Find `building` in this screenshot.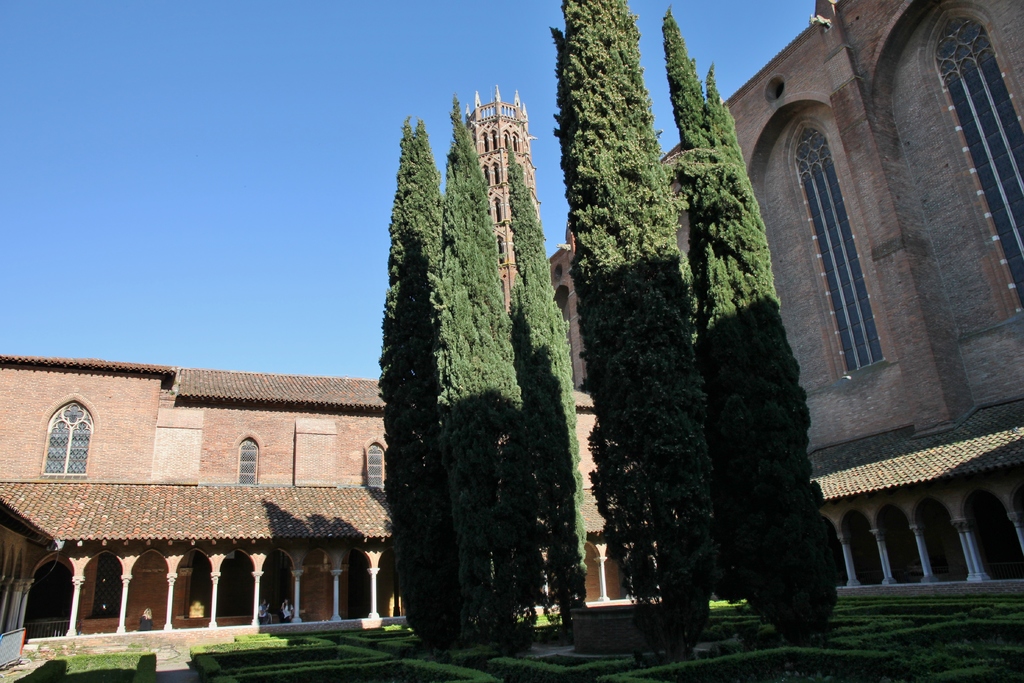
The bounding box for `building` is bbox(0, 0, 1023, 671).
